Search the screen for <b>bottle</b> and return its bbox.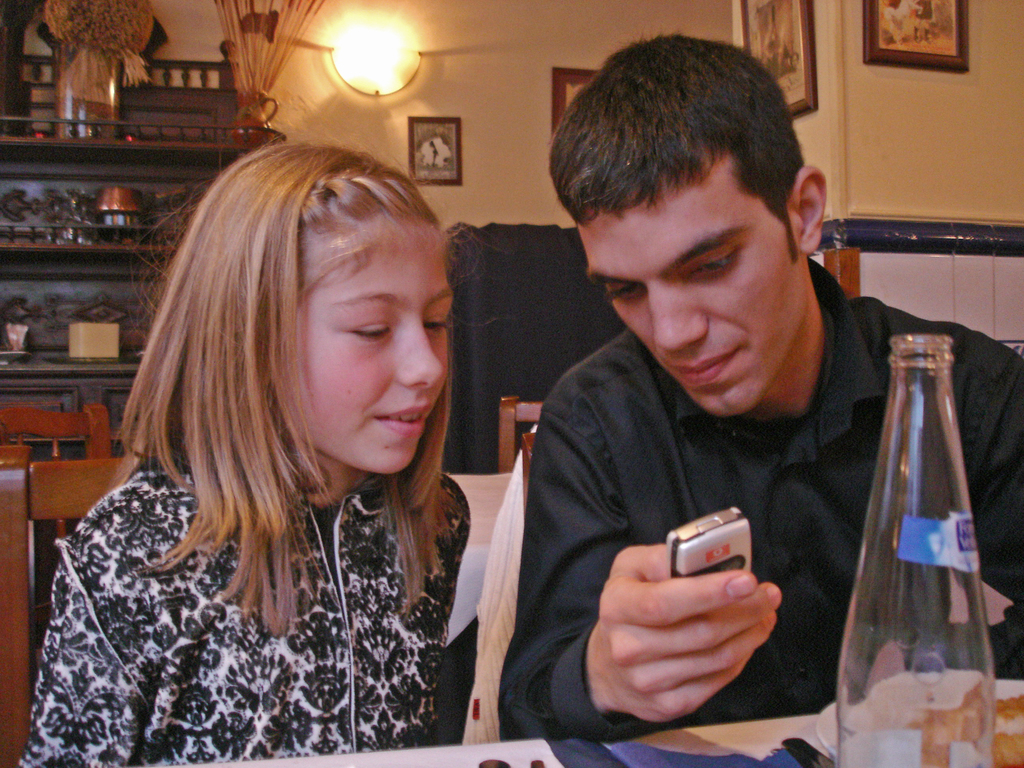
Found: detection(826, 339, 1014, 767).
